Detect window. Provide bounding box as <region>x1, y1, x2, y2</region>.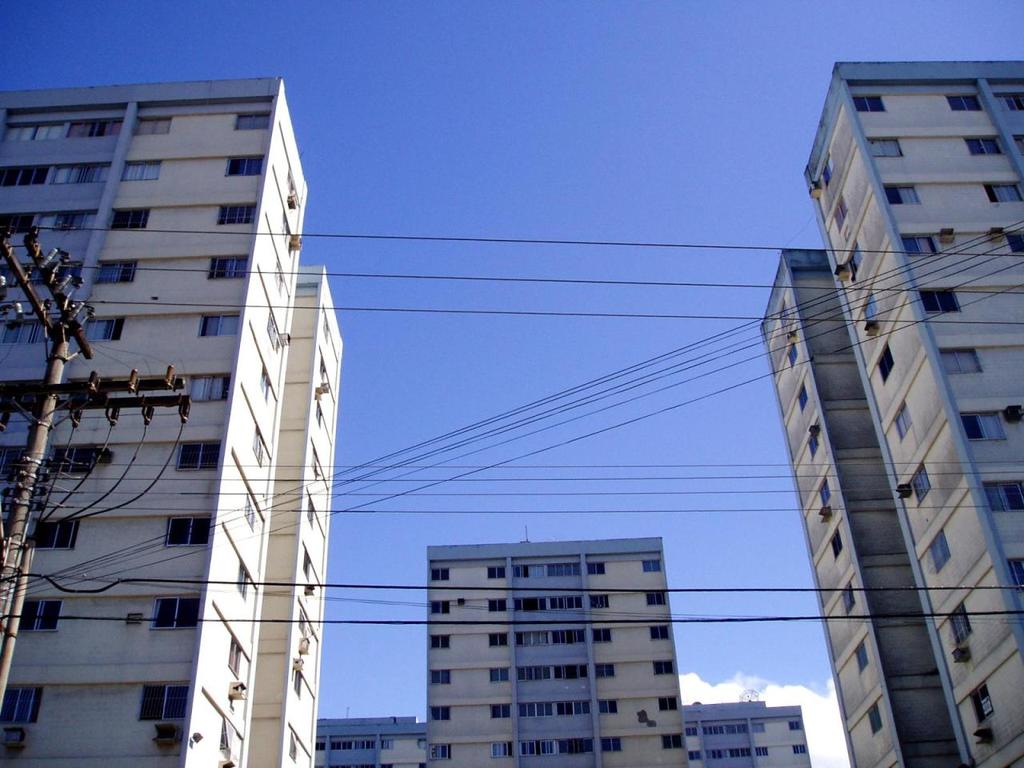
<region>209, 258, 245, 282</region>.
